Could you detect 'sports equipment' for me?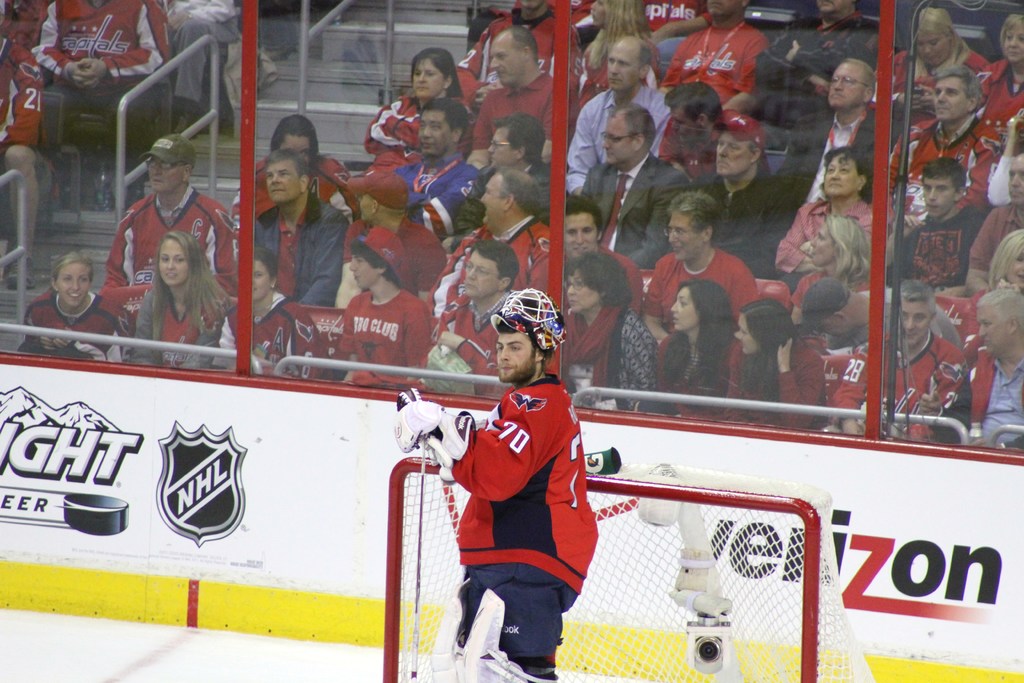
Detection result: crop(429, 593, 466, 682).
